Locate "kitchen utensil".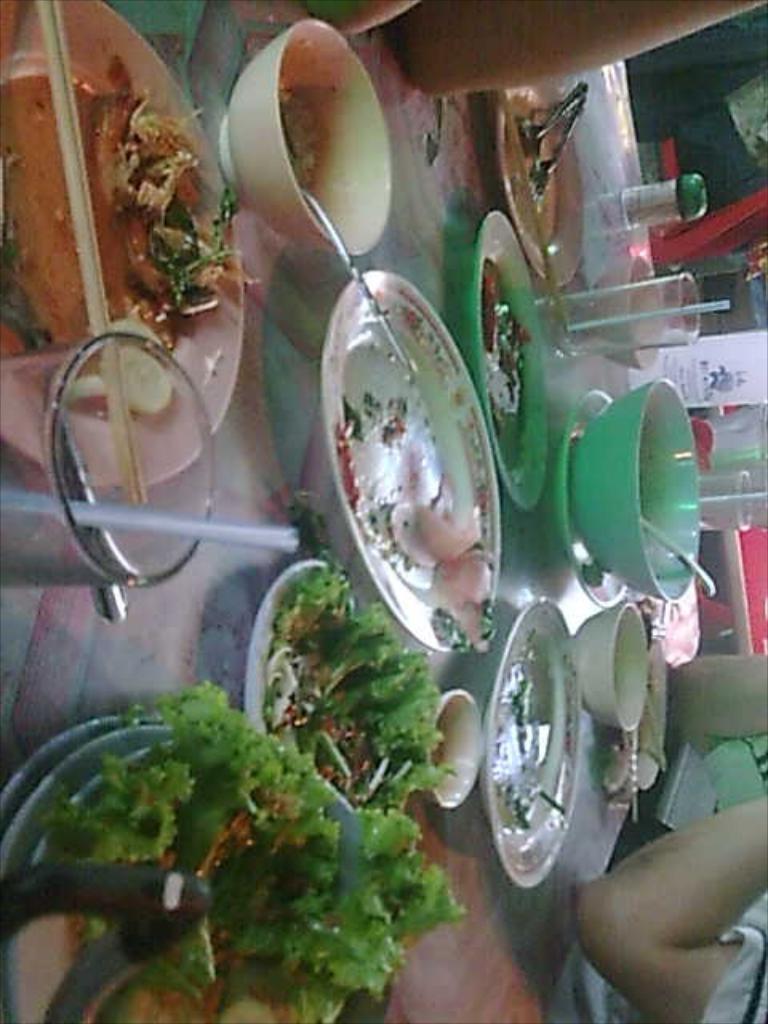
Bounding box: <box>517,77,597,165</box>.
